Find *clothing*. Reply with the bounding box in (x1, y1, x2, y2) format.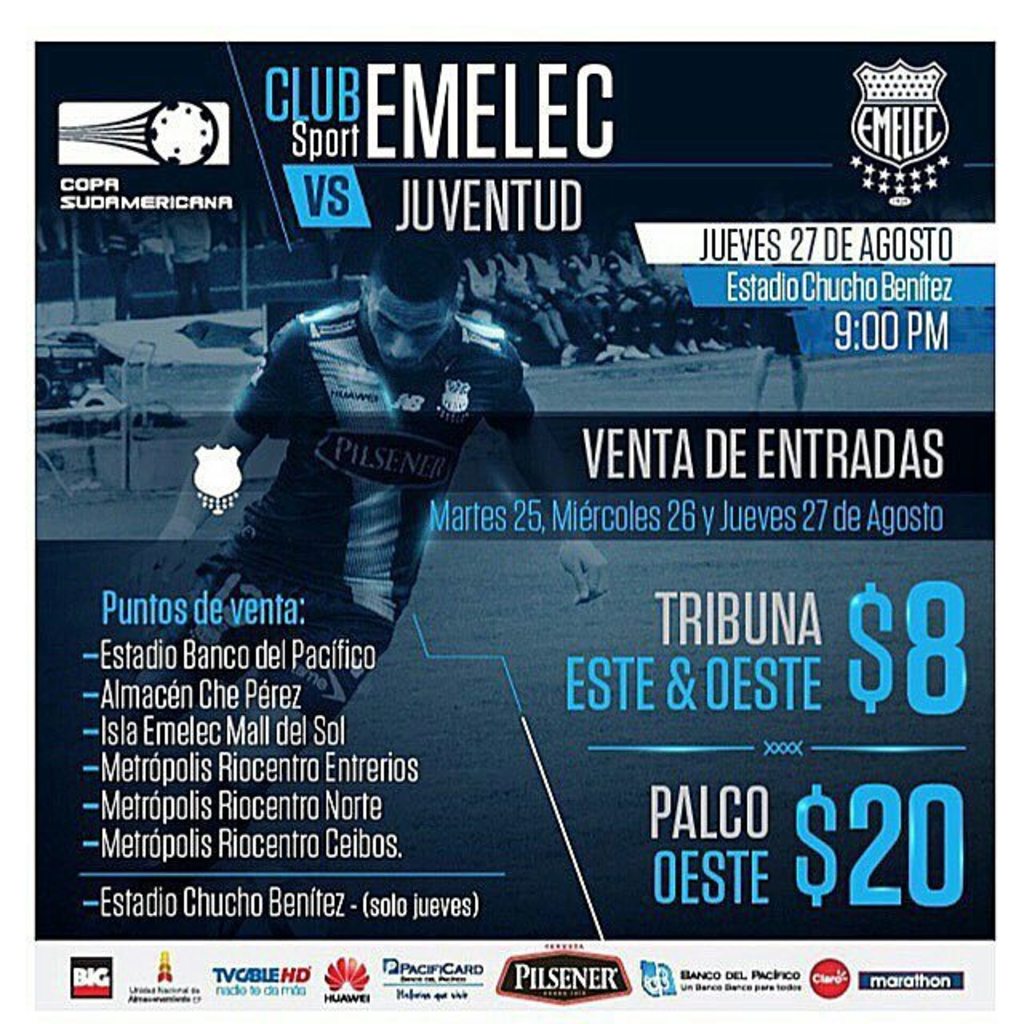
(226, 299, 544, 726).
